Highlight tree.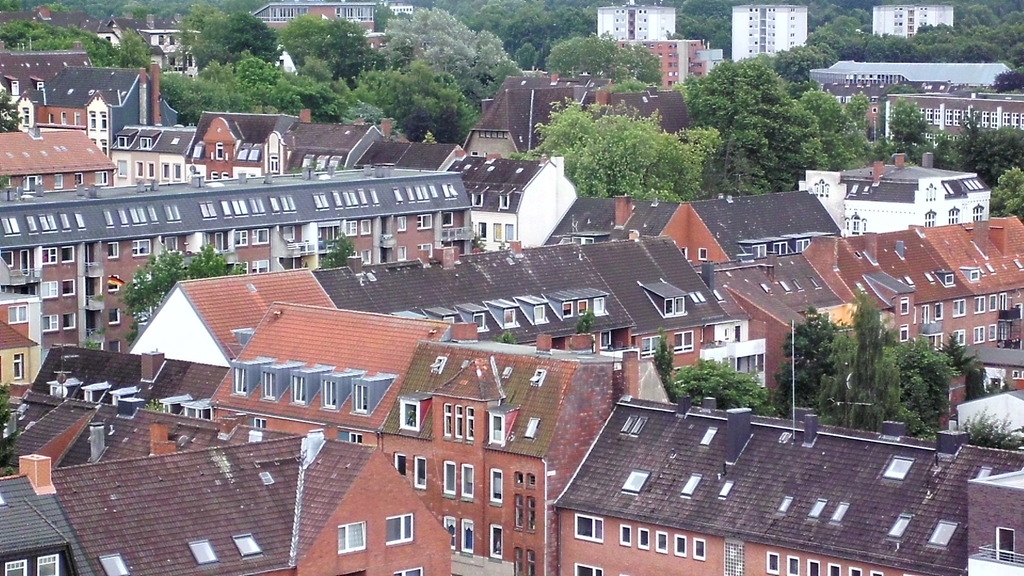
Highlighted region: region(778, 100, 815, 175).
